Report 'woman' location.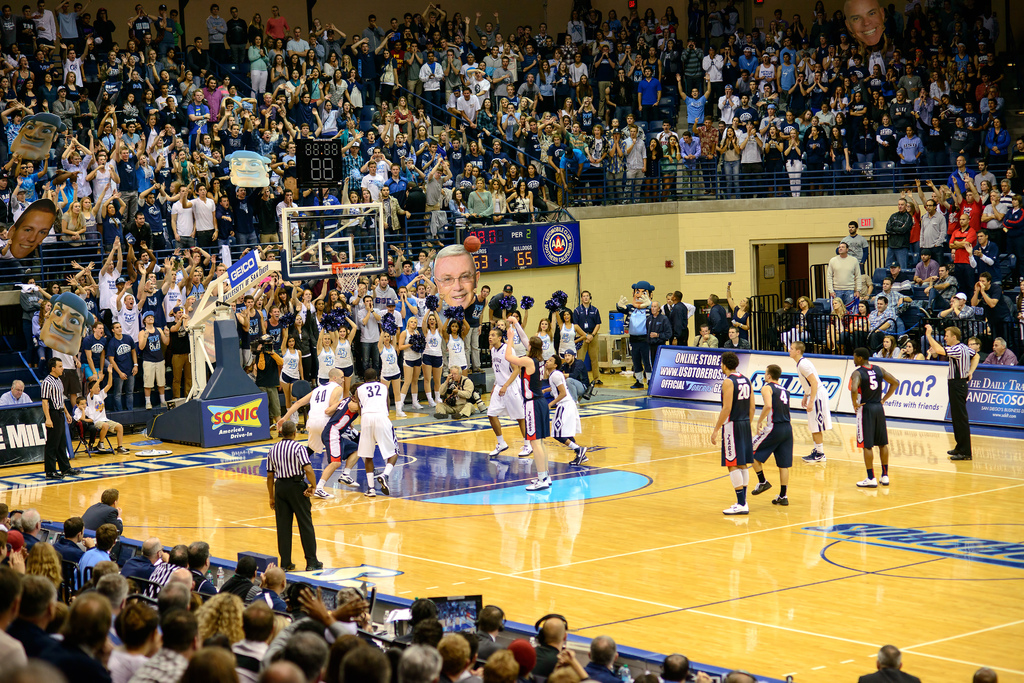
Report: 526:165:546:214.
